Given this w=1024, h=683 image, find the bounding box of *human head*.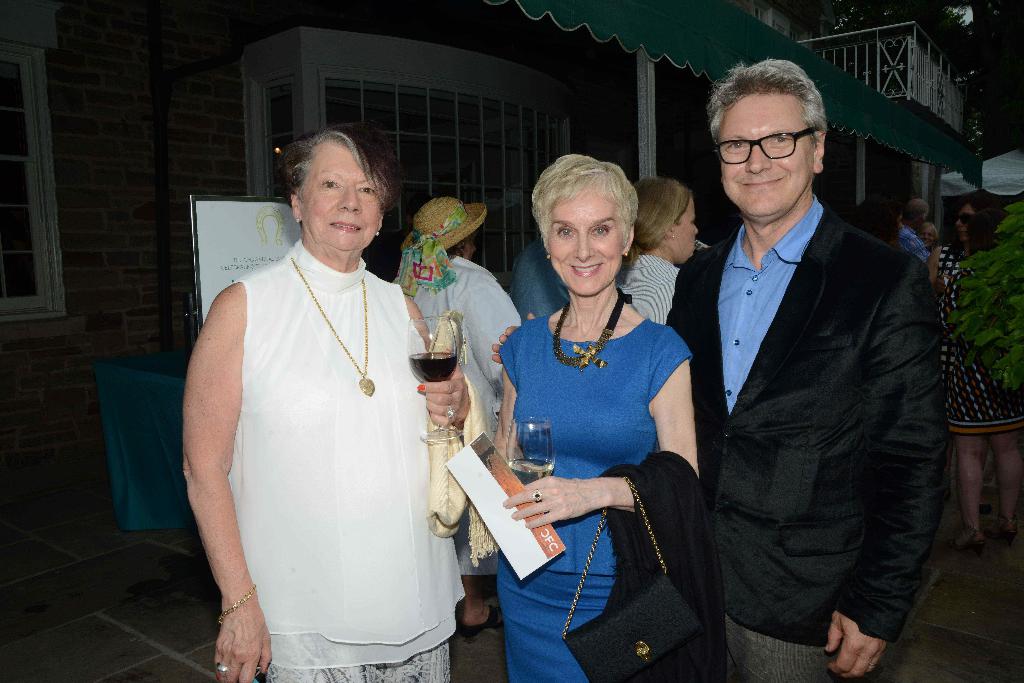
956, 199, 974, 241.
